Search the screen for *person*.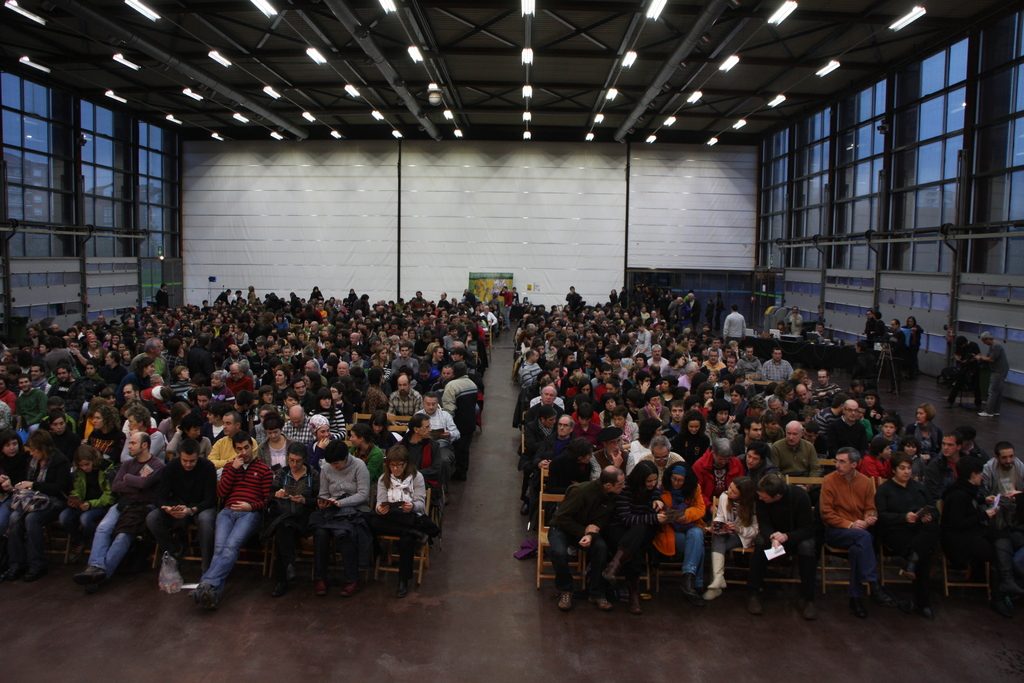
Found at BBox(328, 383, 352, 413).
